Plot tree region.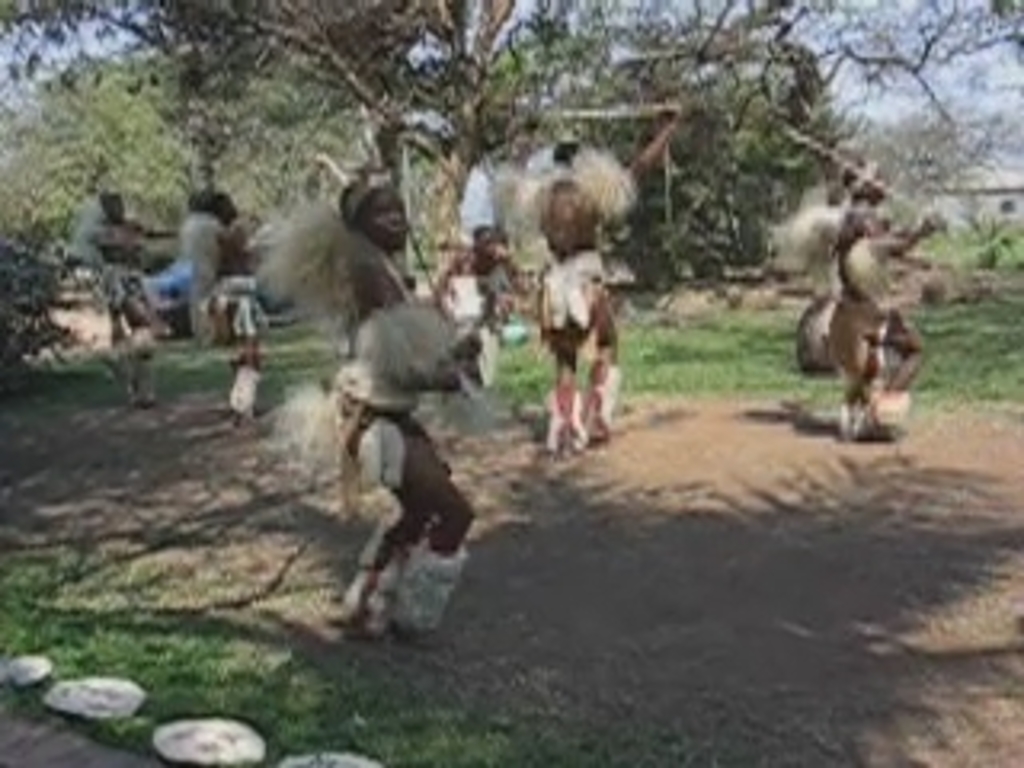
Plotted at Rect(0, 195, 80, 362).
